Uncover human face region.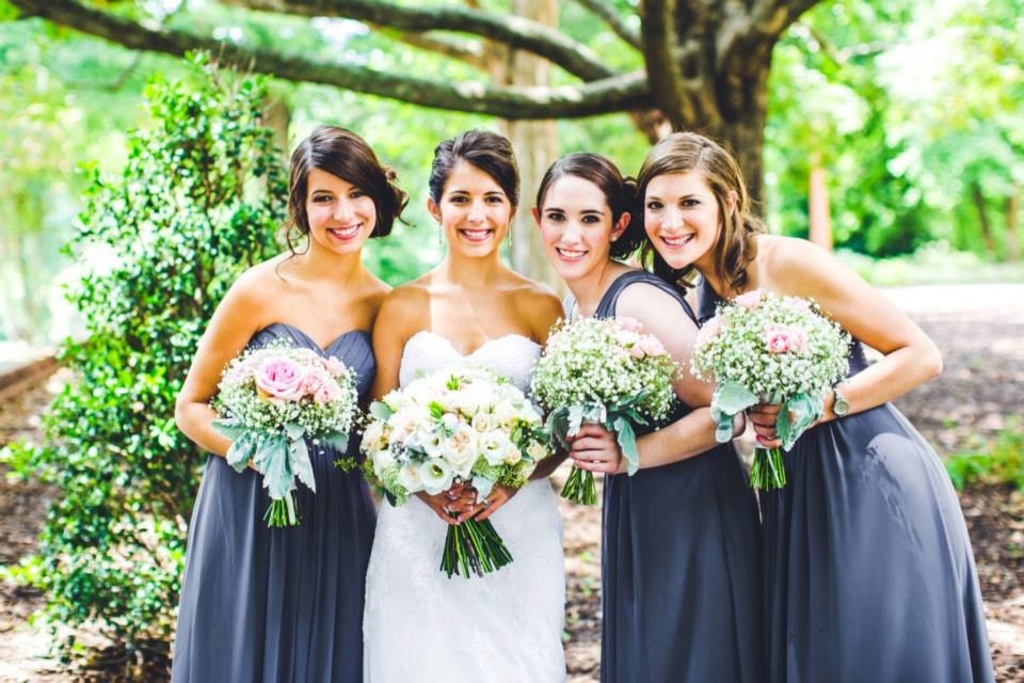
Uncovered: 304, 169, 385, 252.
